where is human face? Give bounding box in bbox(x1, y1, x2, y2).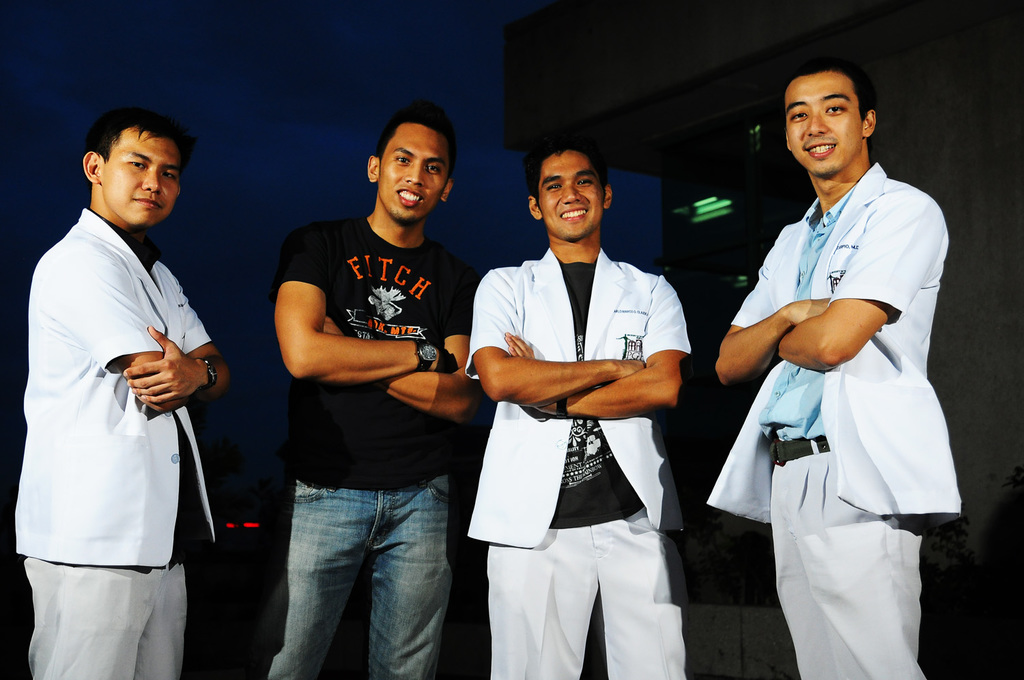
bbox(378, 123, 449, 225).
